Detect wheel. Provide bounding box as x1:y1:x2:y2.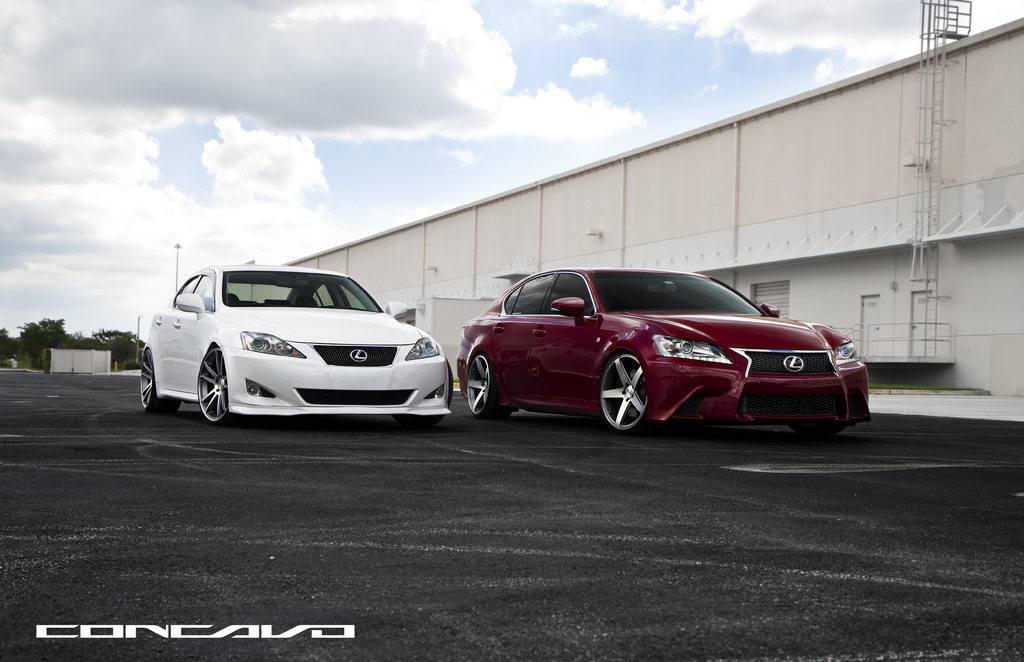
793:417:852:439.
